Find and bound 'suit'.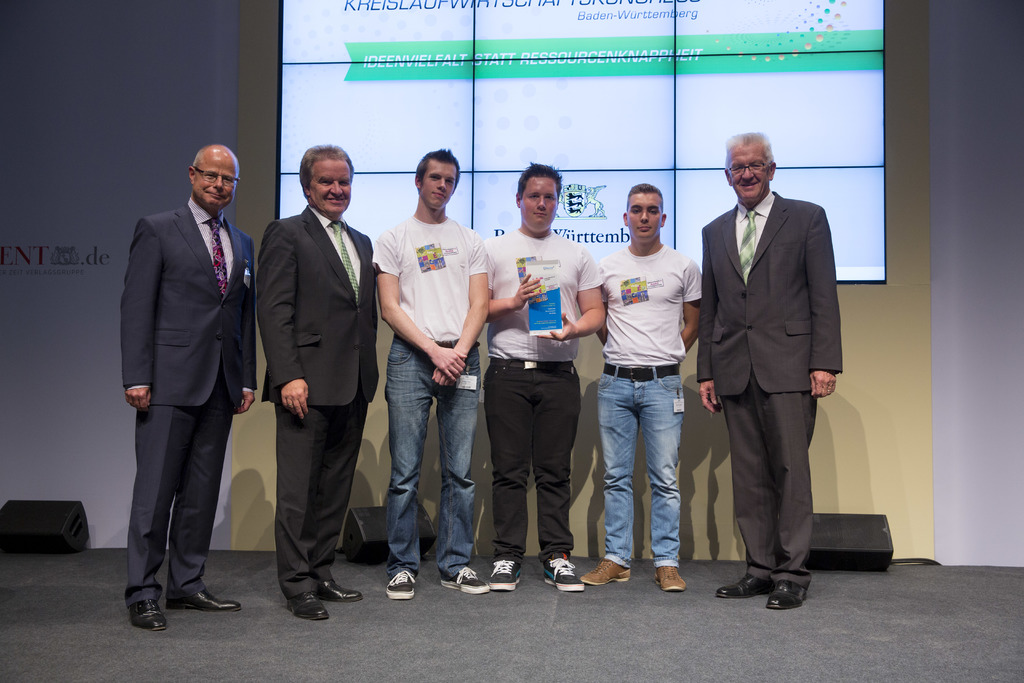
Bound: crop(114, 122, 259, 648).
